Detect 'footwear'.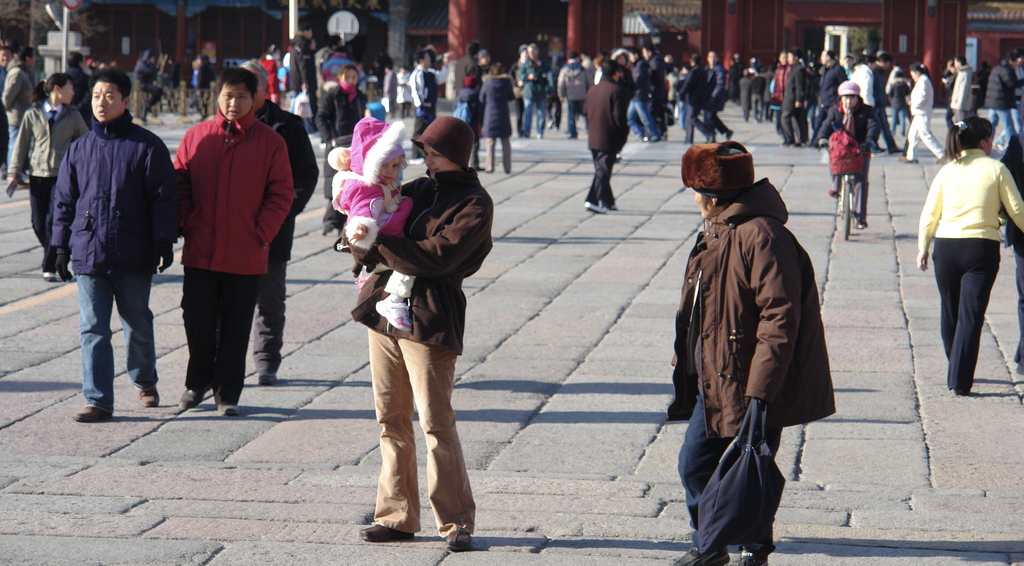
Detected at (179, 388, 201, 406).
